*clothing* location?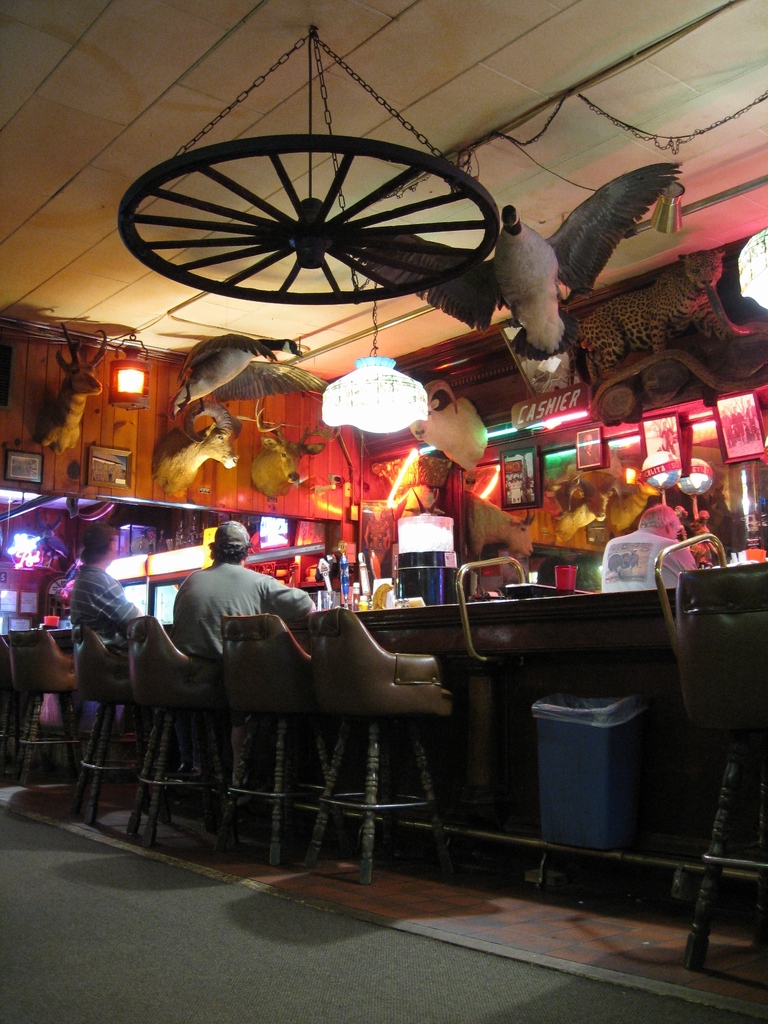
(165, 561, 303, 664)
